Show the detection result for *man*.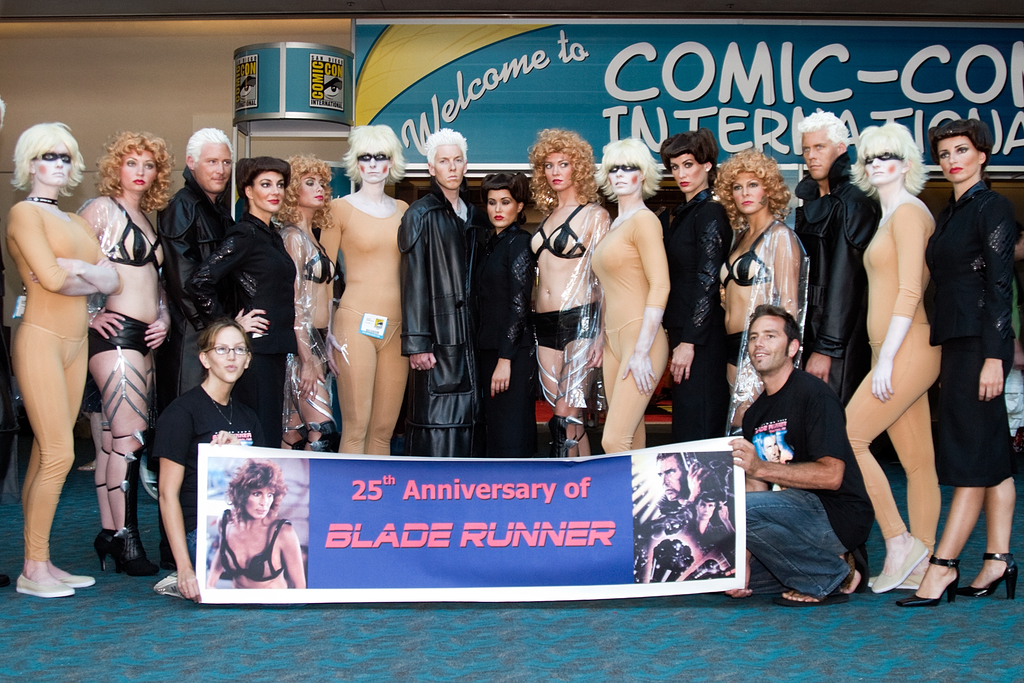
x1=157, y1=132, x2=230, y2=422.
